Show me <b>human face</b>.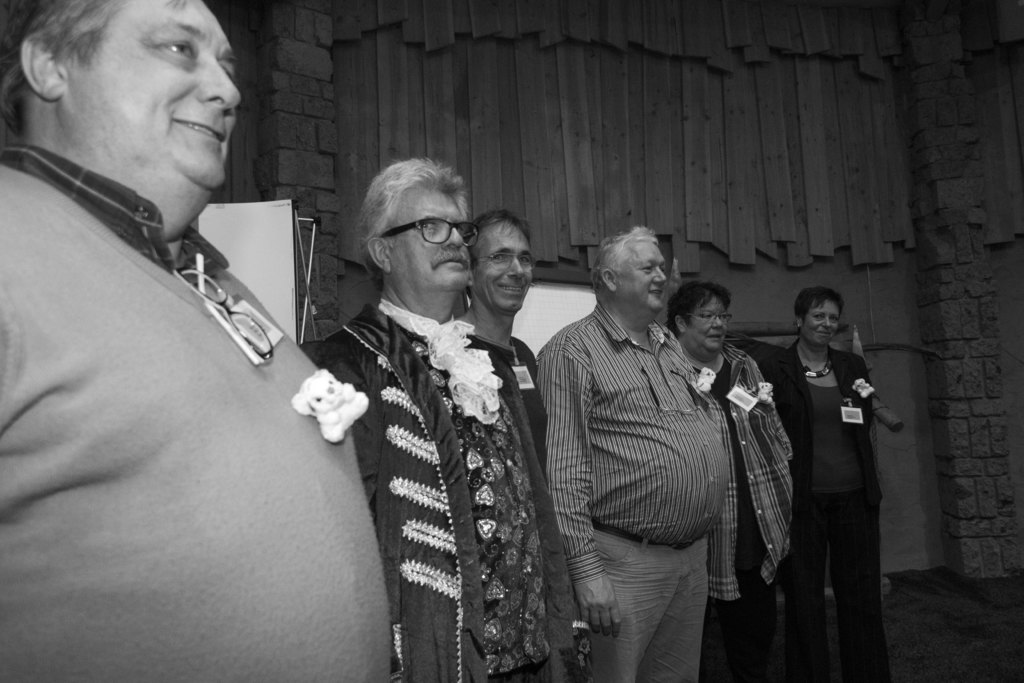
<b>human face</b> is here: crop(391, 189, 471, 298).
